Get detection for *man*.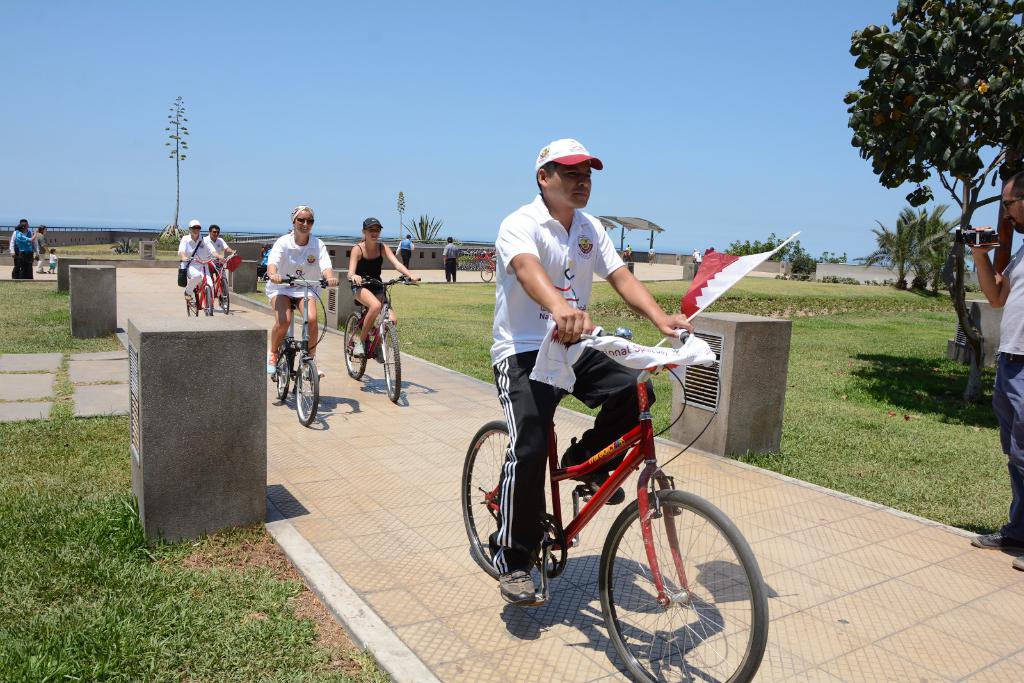
Detection: left=268, top=202, right=341, bottom=391.
